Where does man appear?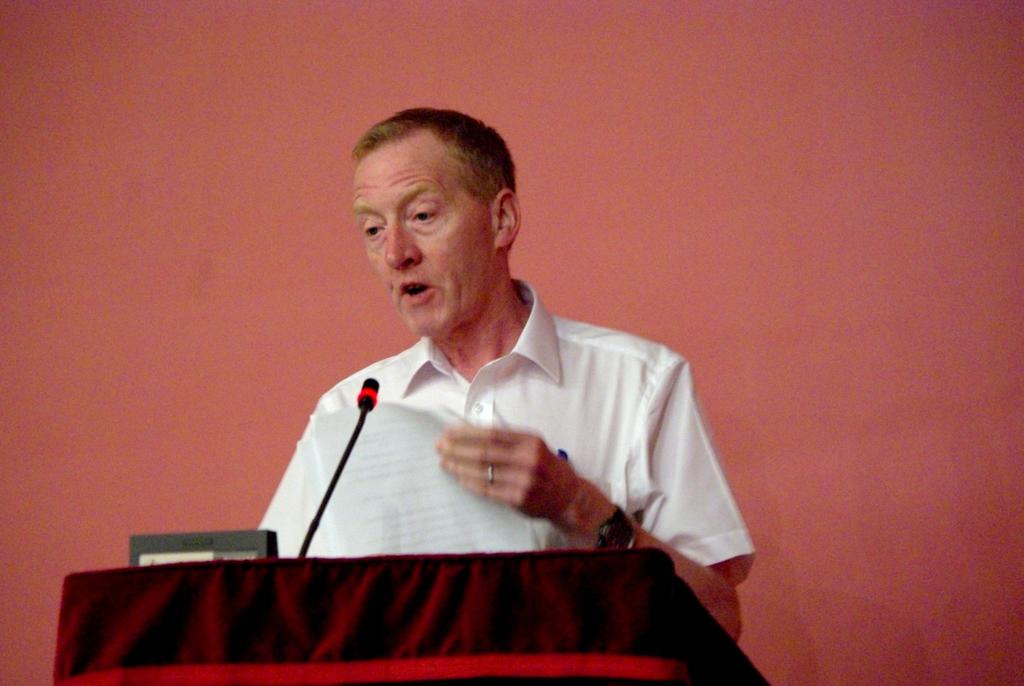
Appears at pyautogui.locateOnScreen(246, 147, 729, 587).
